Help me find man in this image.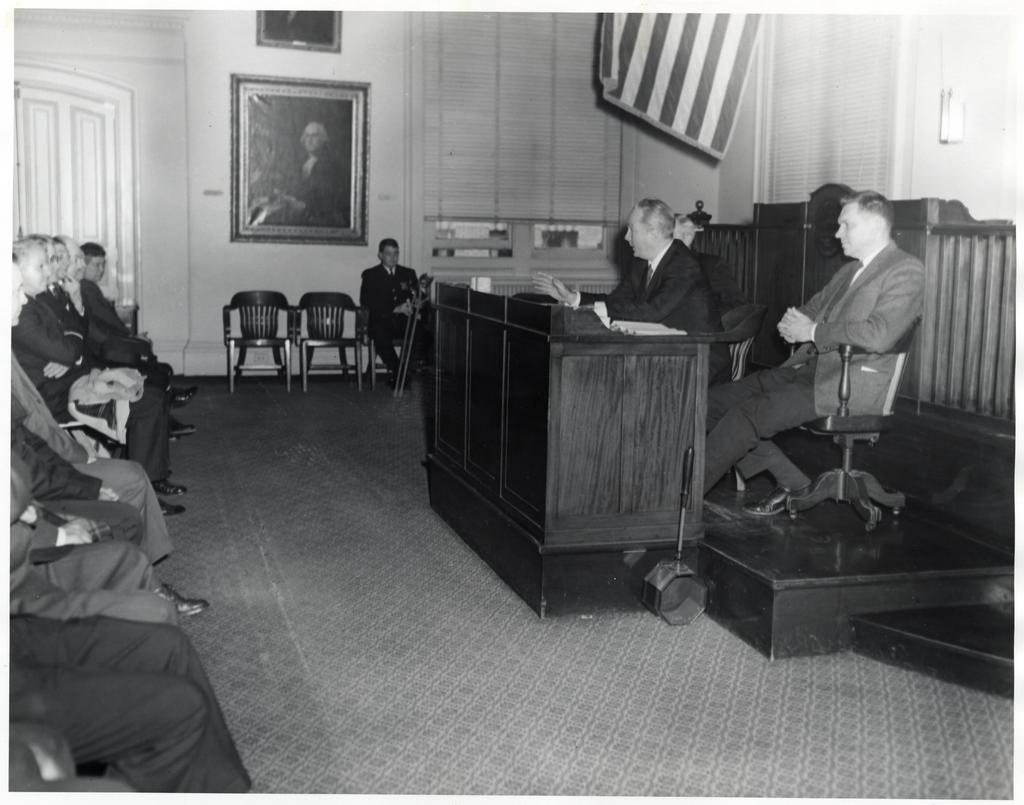
Found it: box(5, 257, 210, 614).
